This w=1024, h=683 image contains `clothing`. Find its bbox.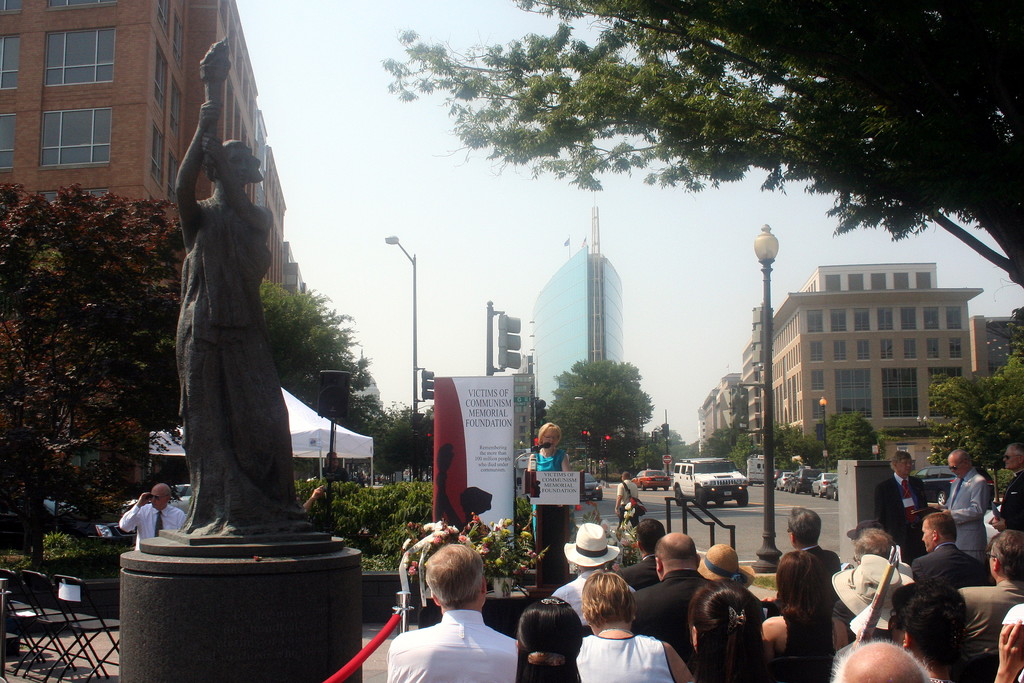
{"x1": 532, "y1": 441, "x2": 575, "y2": 578}.
